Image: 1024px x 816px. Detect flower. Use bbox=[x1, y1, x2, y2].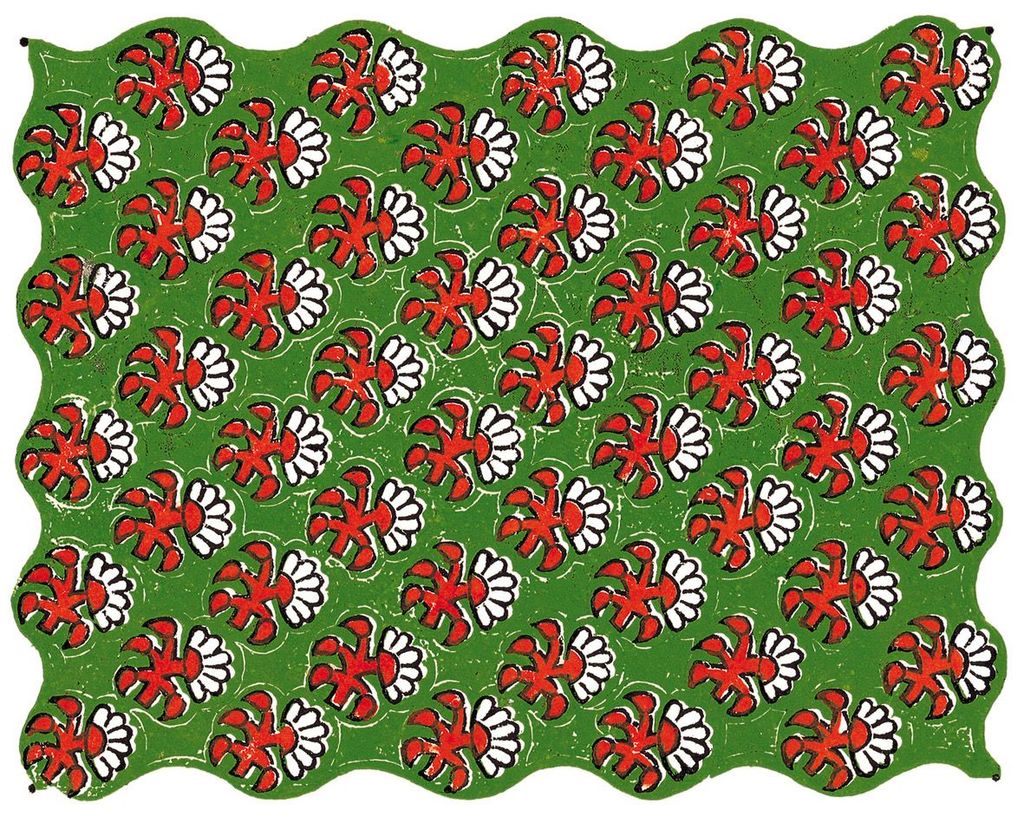
bbox=[564, 326, 618, 414].
